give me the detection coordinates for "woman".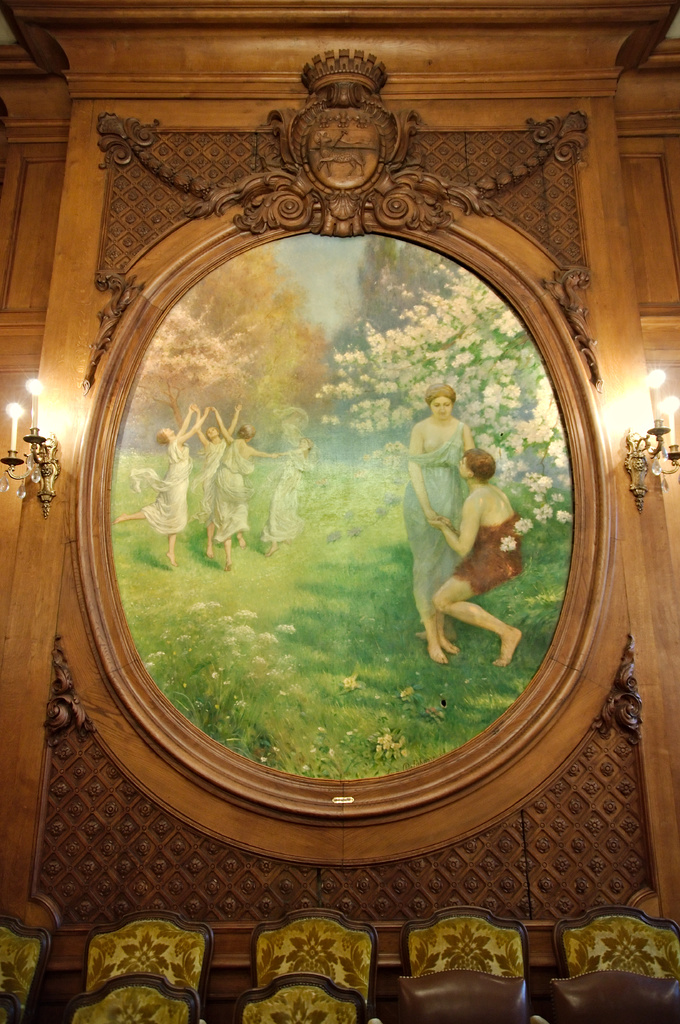
crop(116, 401, 193, 560).
